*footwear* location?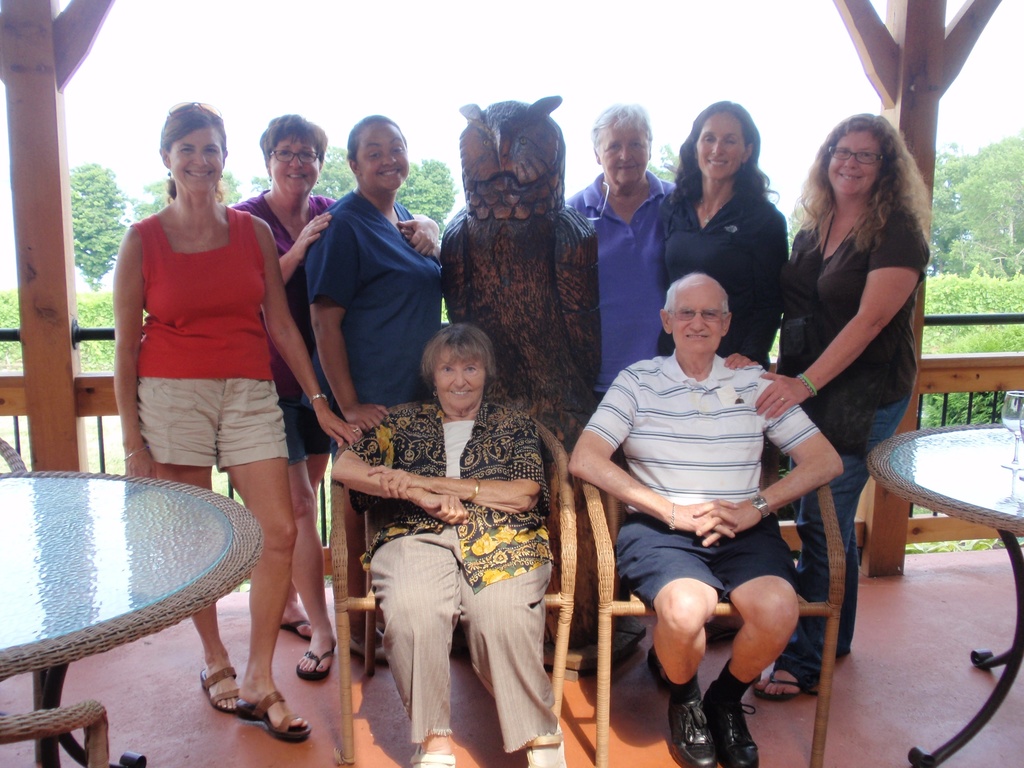
[x1=703, y1=696, x2=763, y2=767]
